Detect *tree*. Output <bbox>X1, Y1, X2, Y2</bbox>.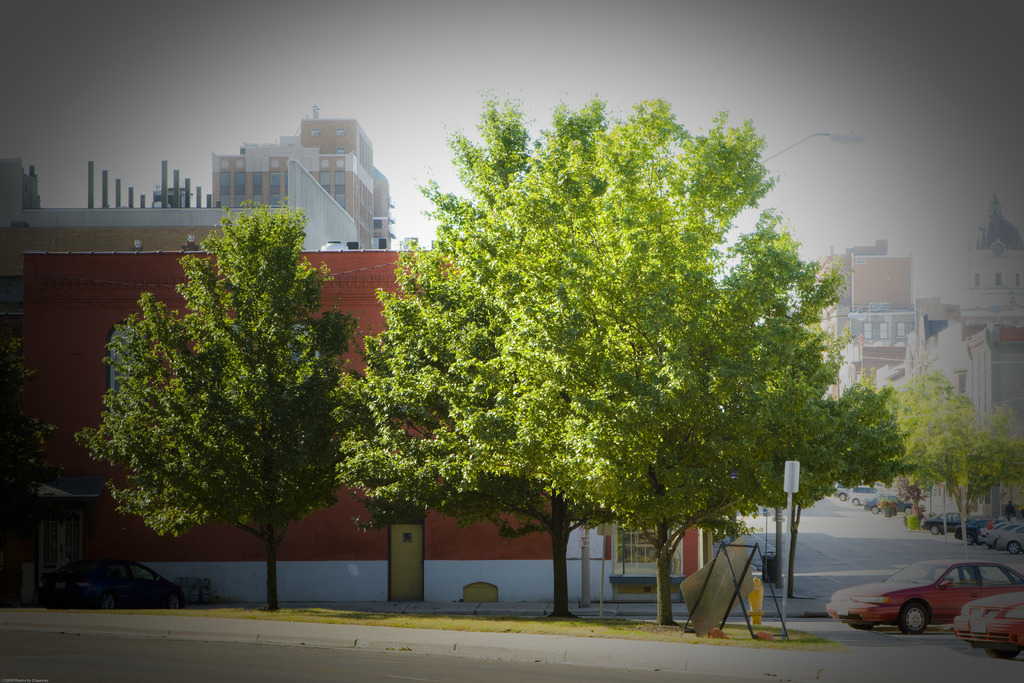
<bbox>904, 366, 1023, 557</bbox>.
